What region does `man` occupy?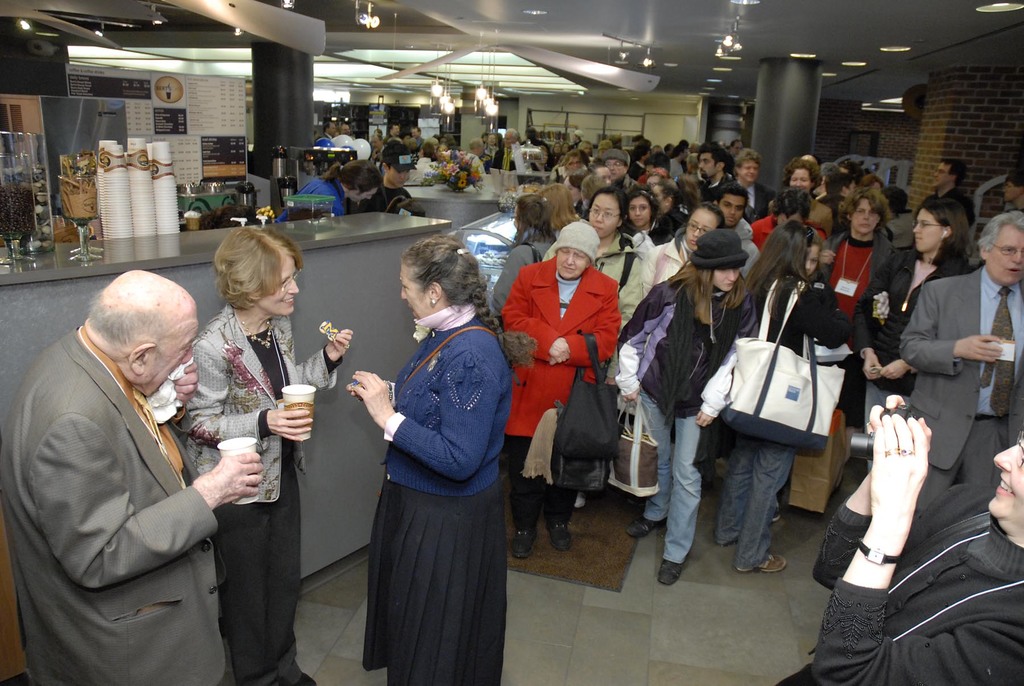
(left=0, top=265, right=269, bottom=685).
